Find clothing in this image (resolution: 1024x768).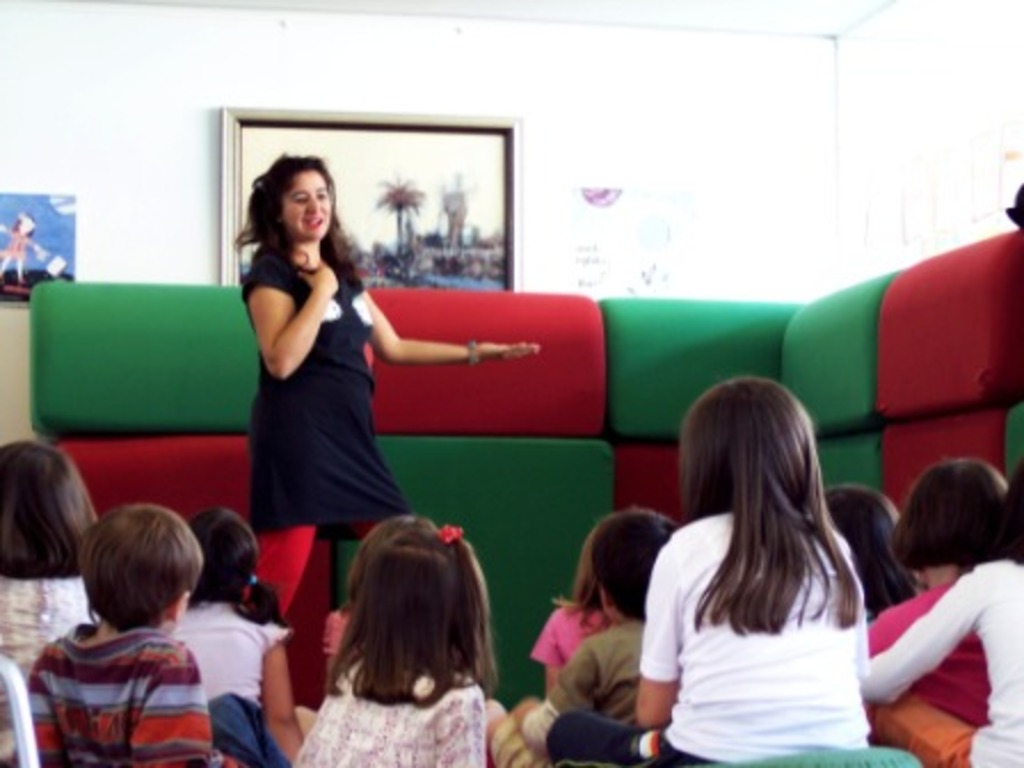
Rect(517, 615, 638, 754).
